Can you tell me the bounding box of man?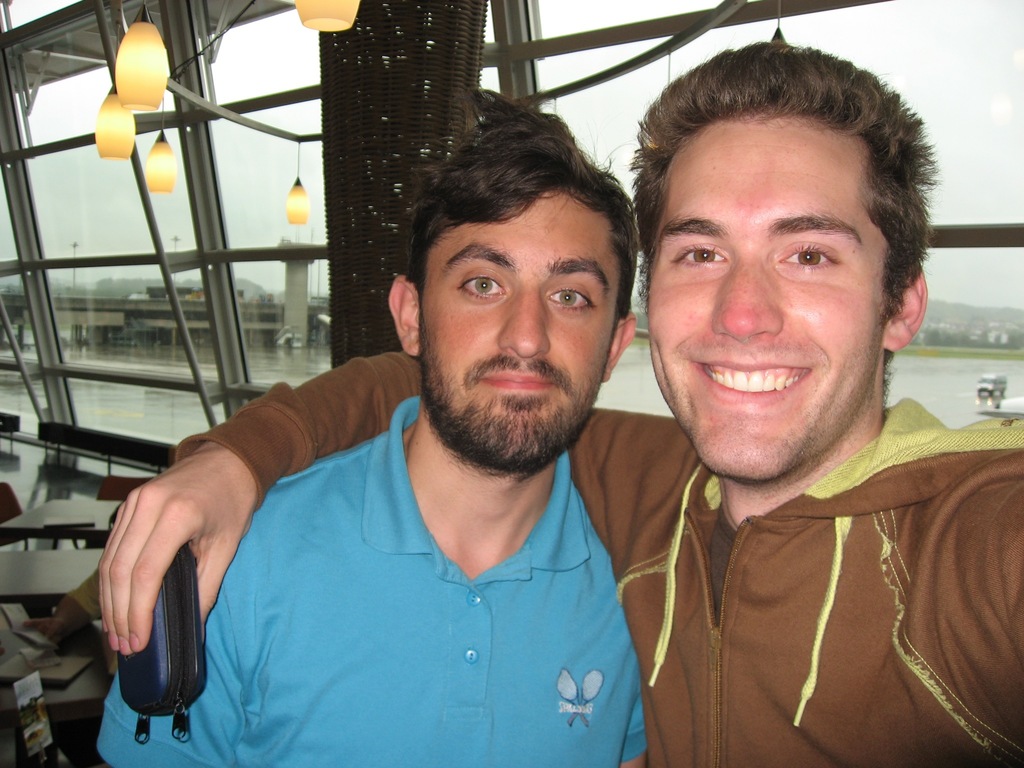
(94,40,1023,767).
